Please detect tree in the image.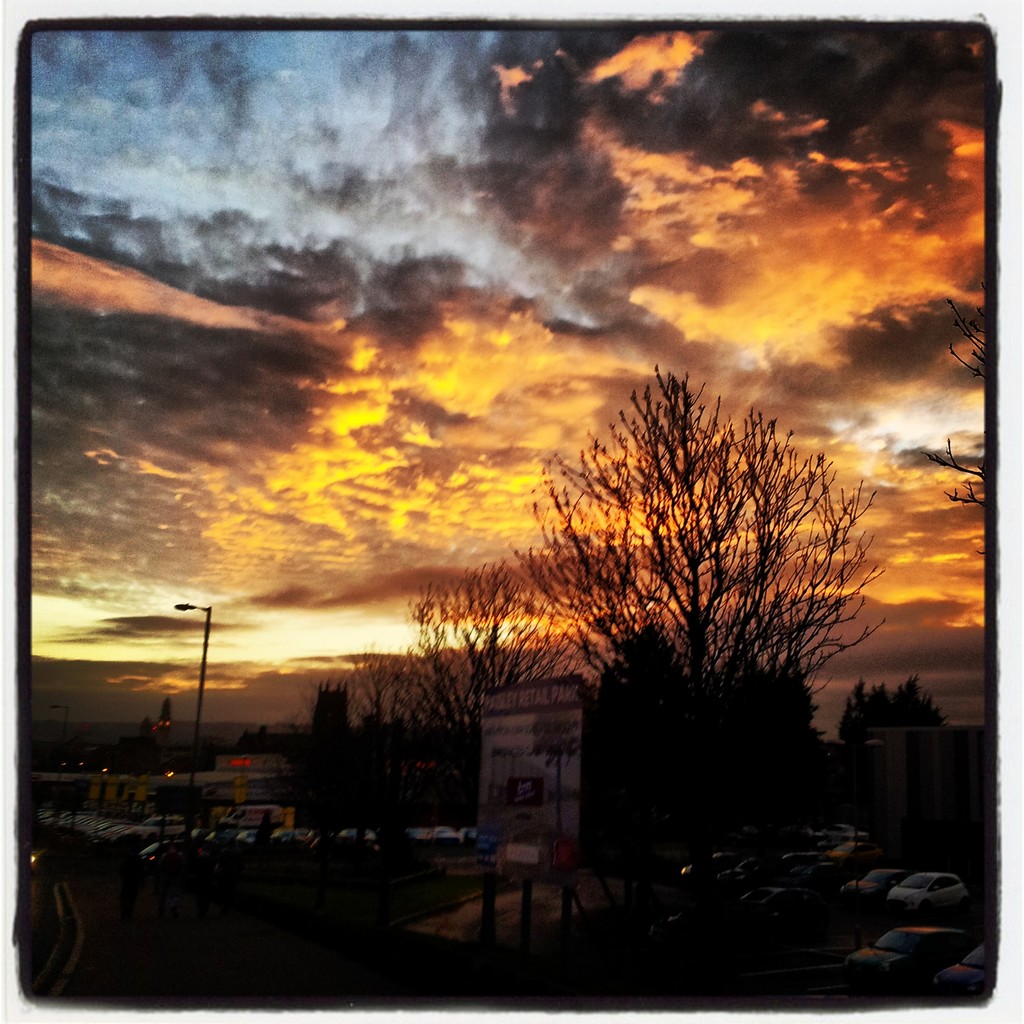
<region>91, 735, 148, 780</region>.
